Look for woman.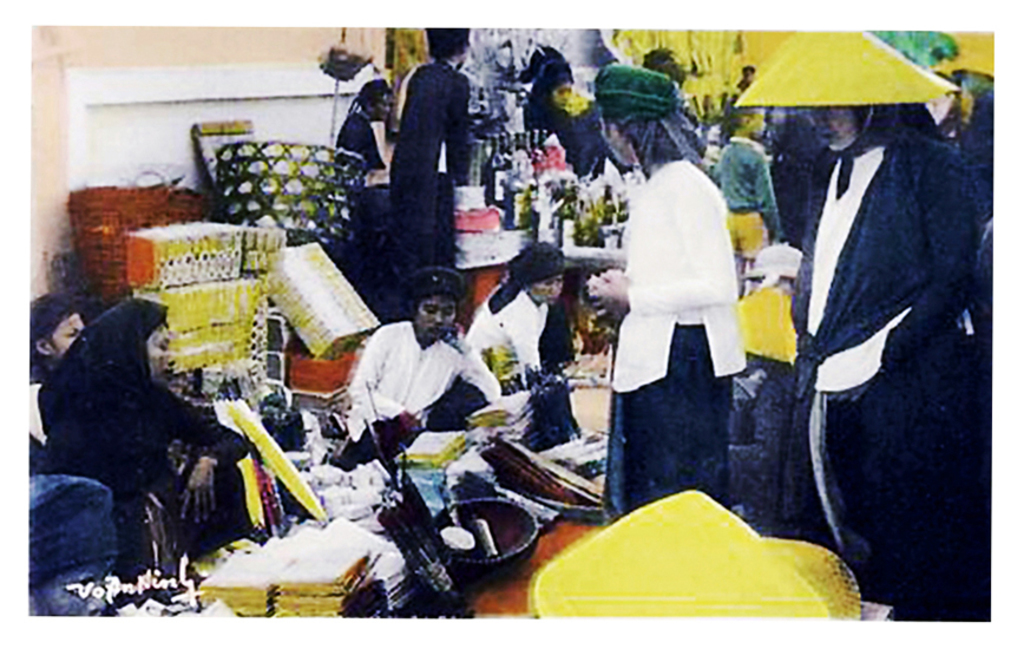
Found: 34,296,250,565.
